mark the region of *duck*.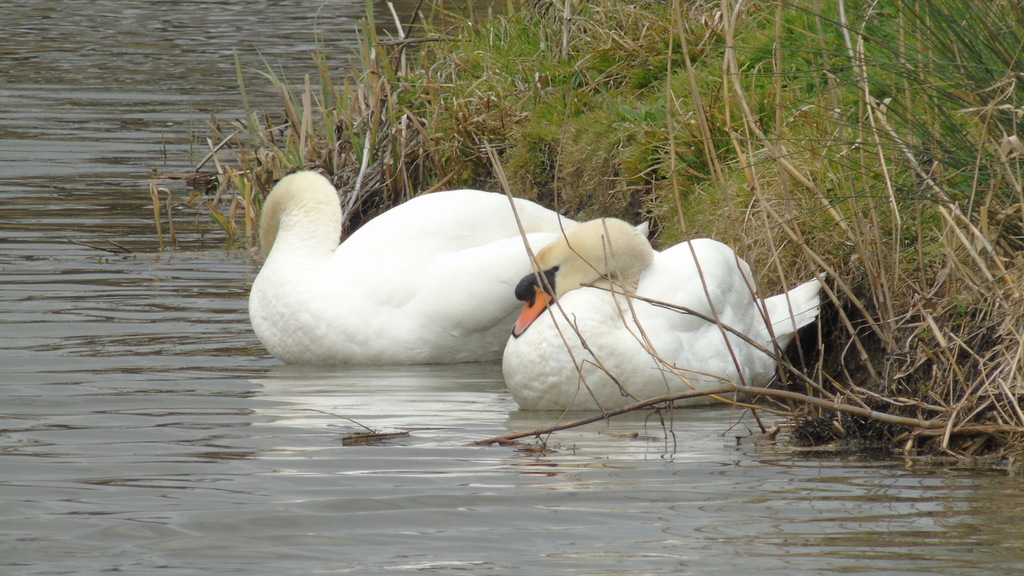
Region: rect(499, 214, 830, 410).
